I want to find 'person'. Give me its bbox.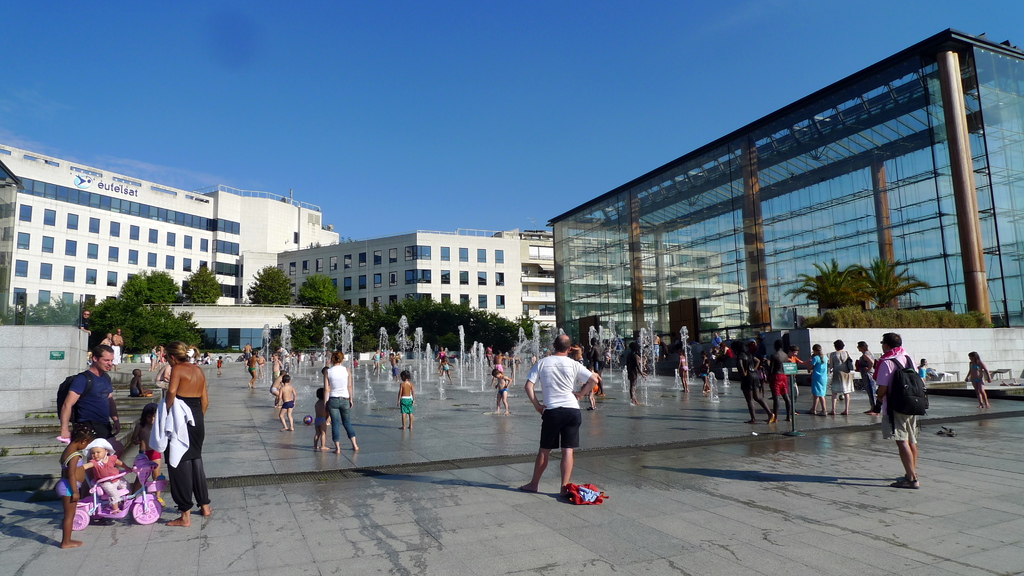
locate(826, 337, 854, 419).
